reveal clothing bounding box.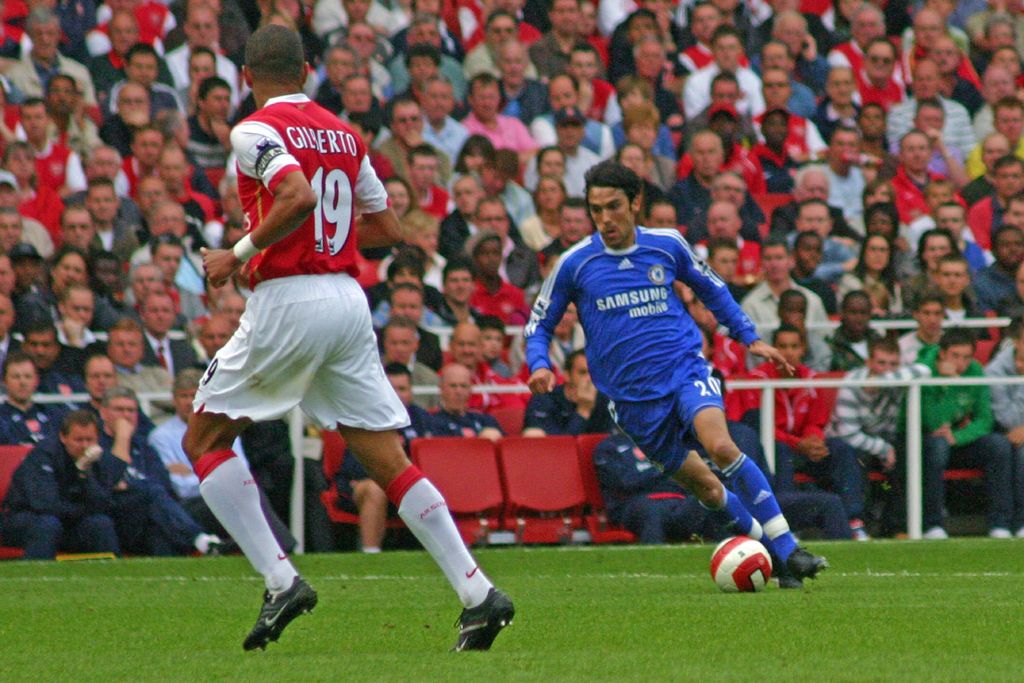
Revealed: x1=931 y1=356 x2=1012 y2=525.
